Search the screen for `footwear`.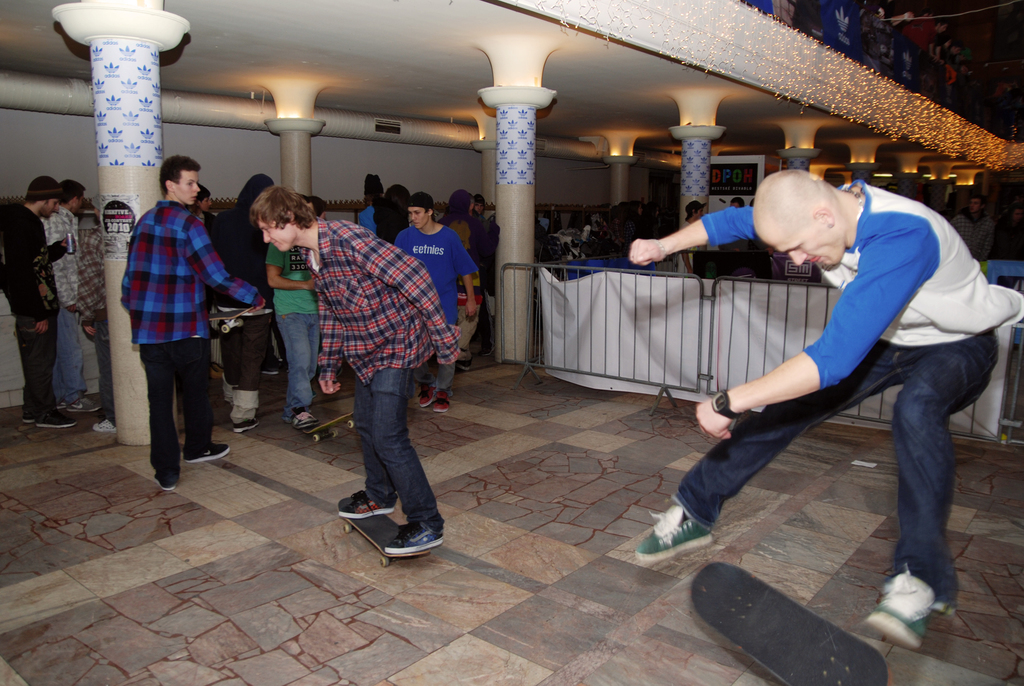
Found at <box>332,480,428,552</box>.
